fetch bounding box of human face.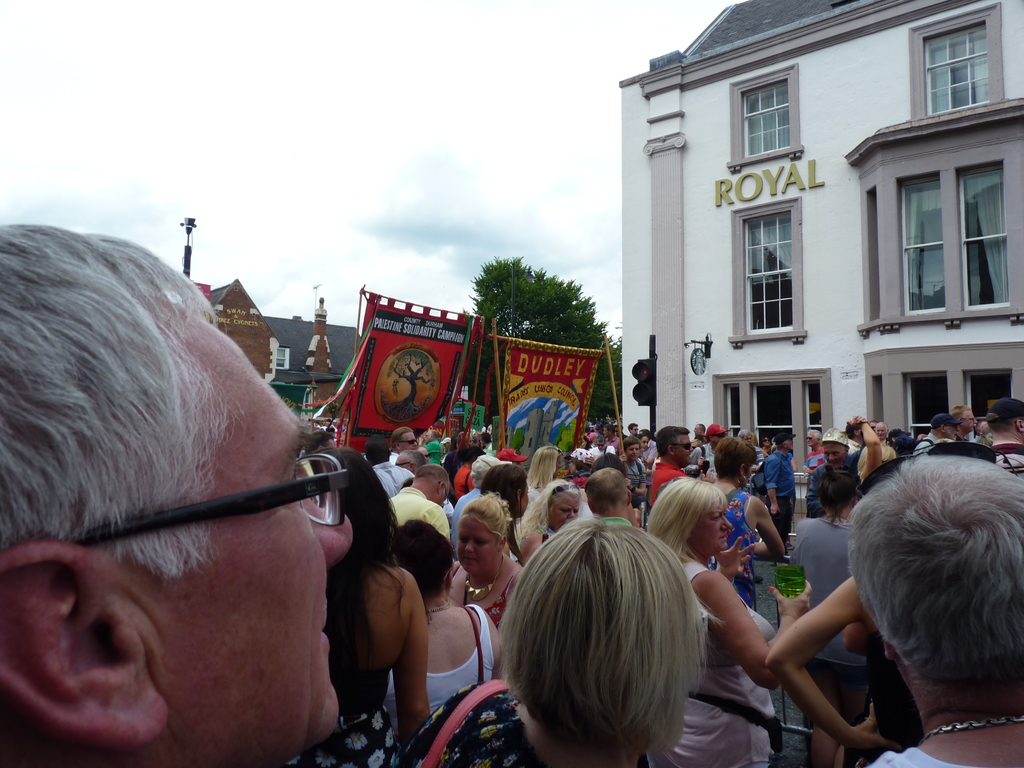
Bbox: [806,431,816,445].
